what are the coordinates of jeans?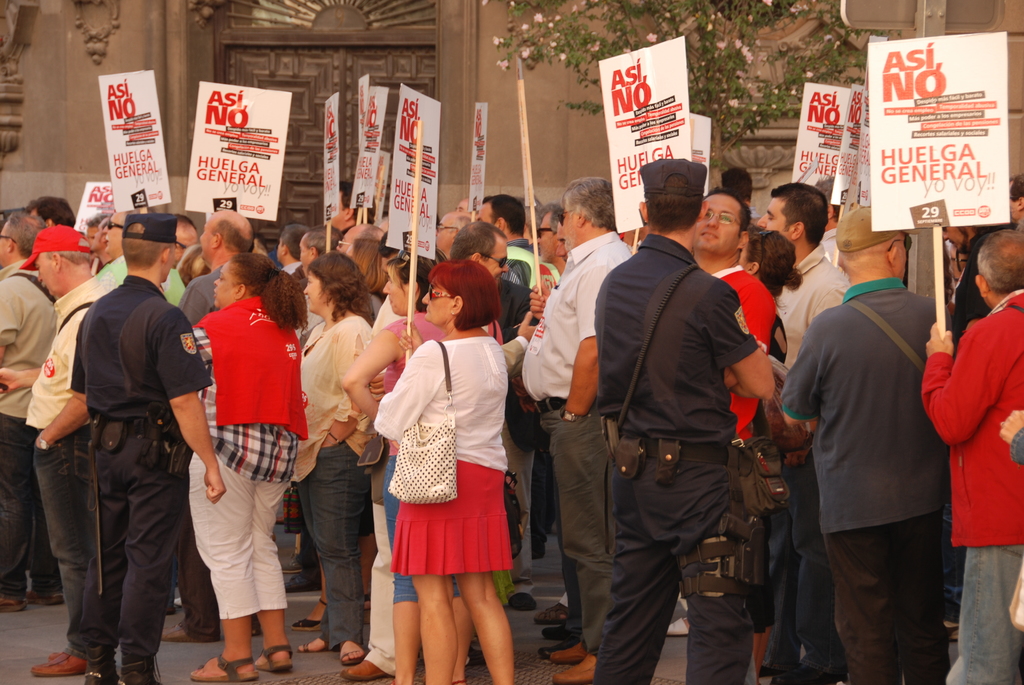
[left=550, top=402, right=619, bottom=667].
